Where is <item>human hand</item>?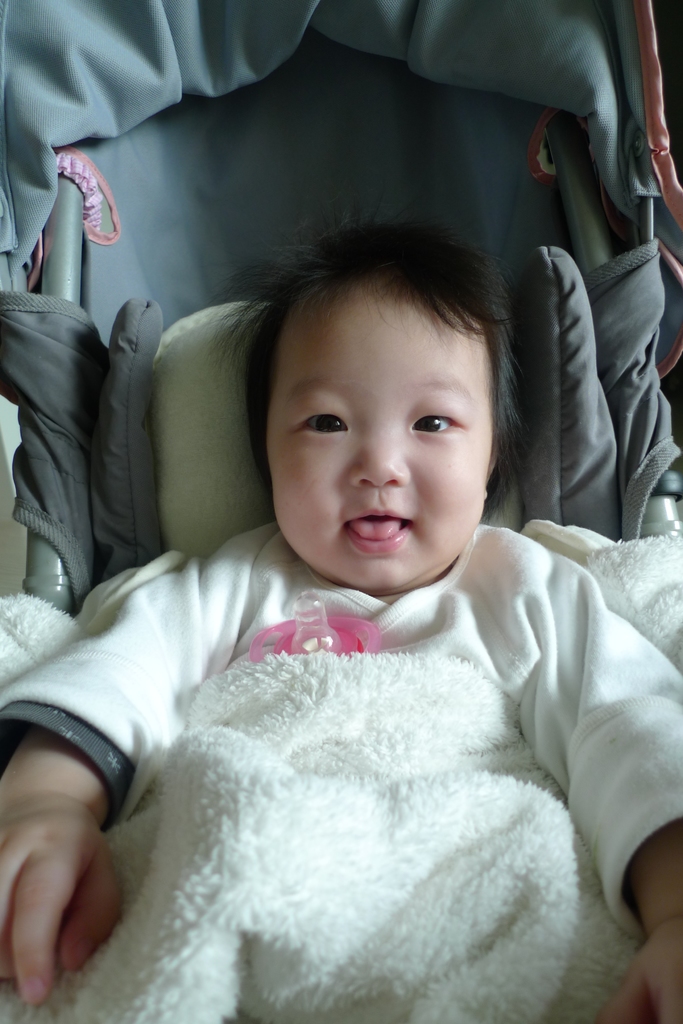
left=0, top=733, right=133, bottom=1016.
